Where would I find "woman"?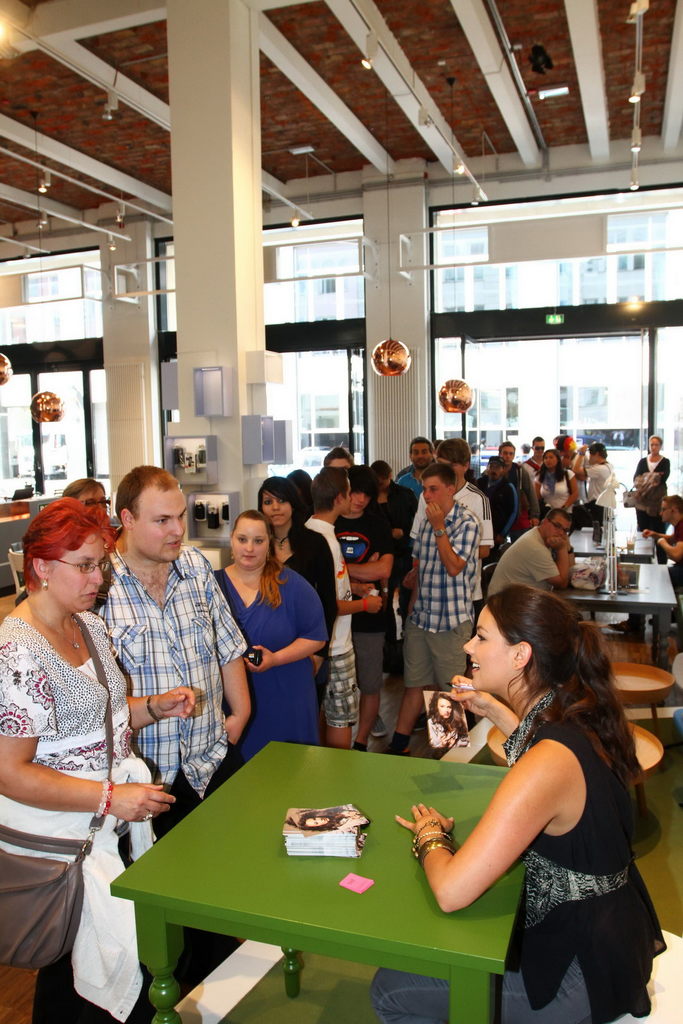
At x1=538, y1=450, x2=580, y2=511.
